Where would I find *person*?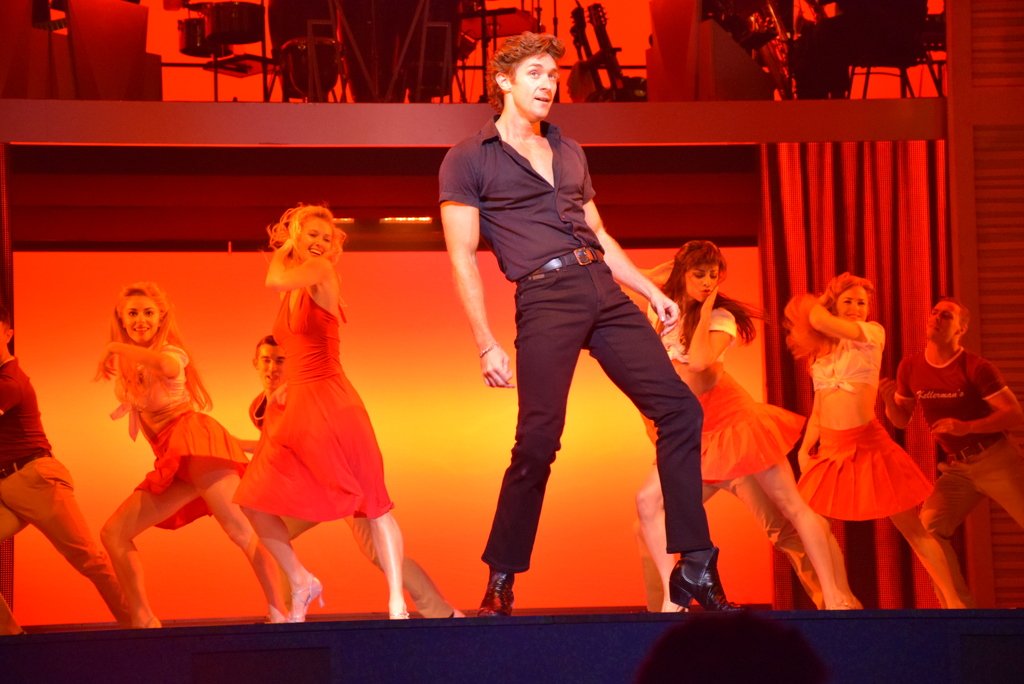
At x1=887, y1=288, x2=1023, y2=601.
